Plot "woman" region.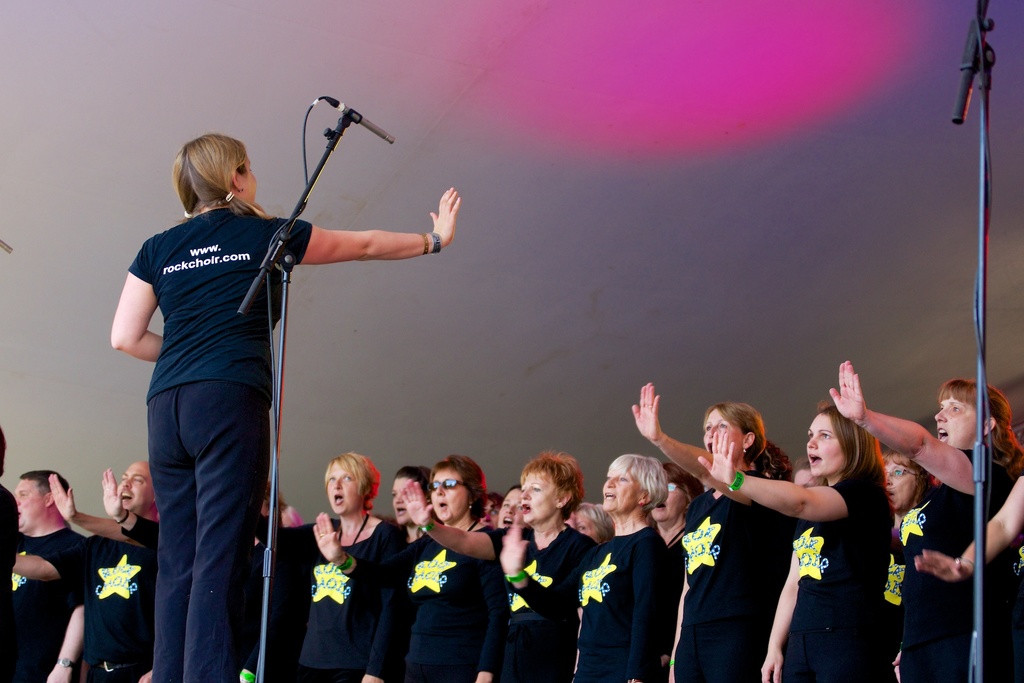
Plotted at x1=630, y1=399, x2=812, y2=682.
